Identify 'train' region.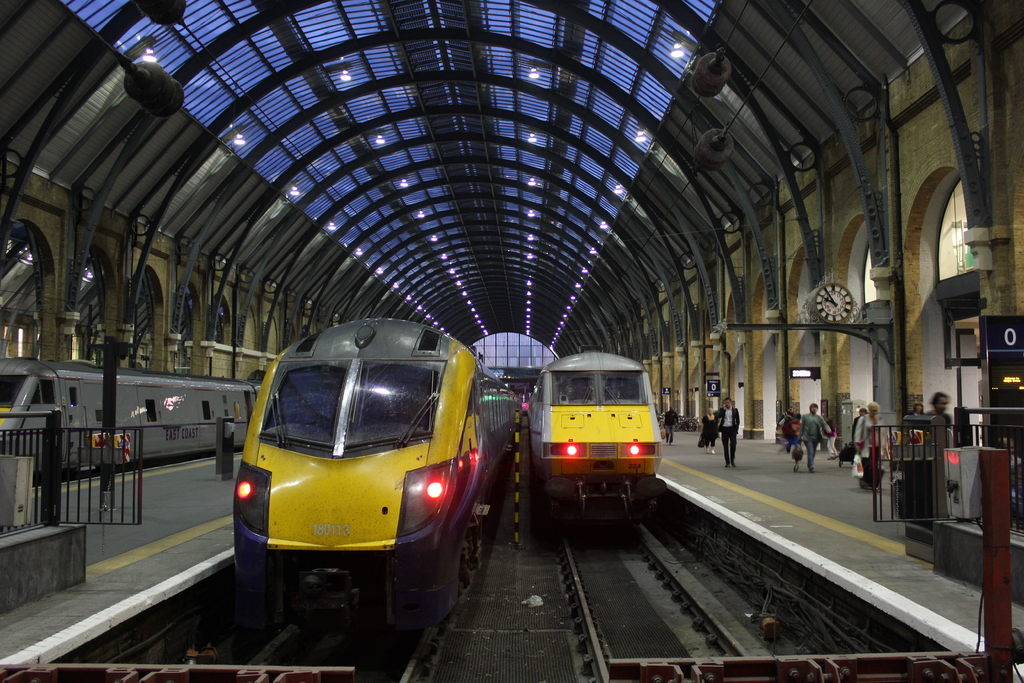
Region: 0/358/269/484.
